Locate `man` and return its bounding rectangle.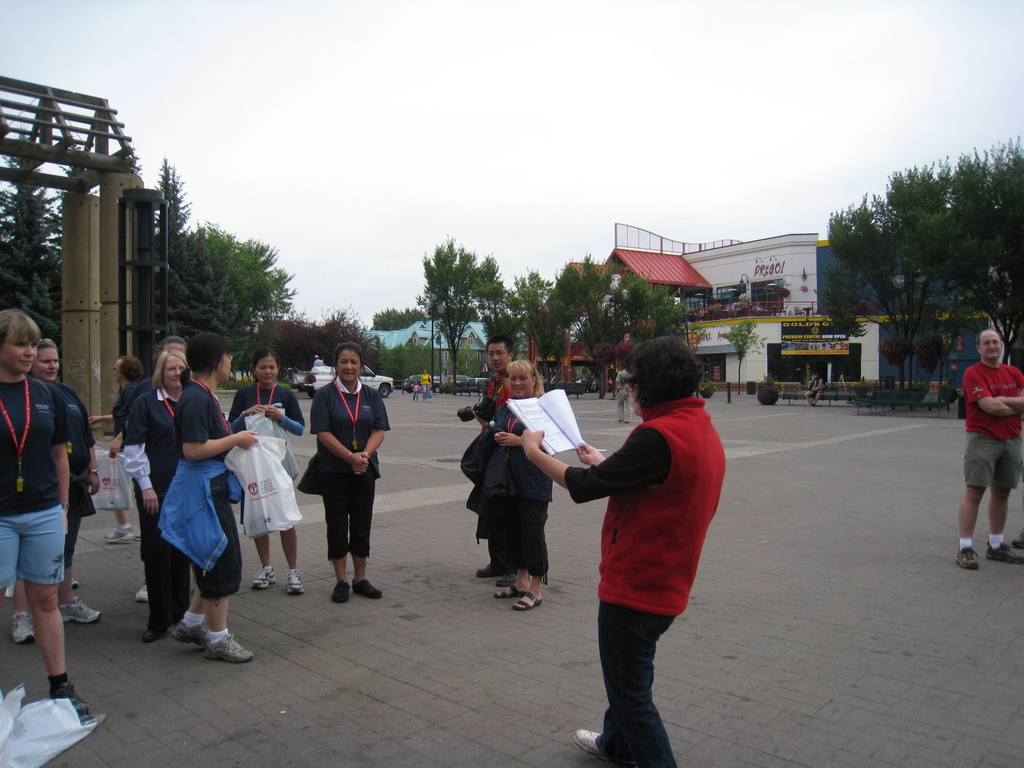
117:325:194:611.
